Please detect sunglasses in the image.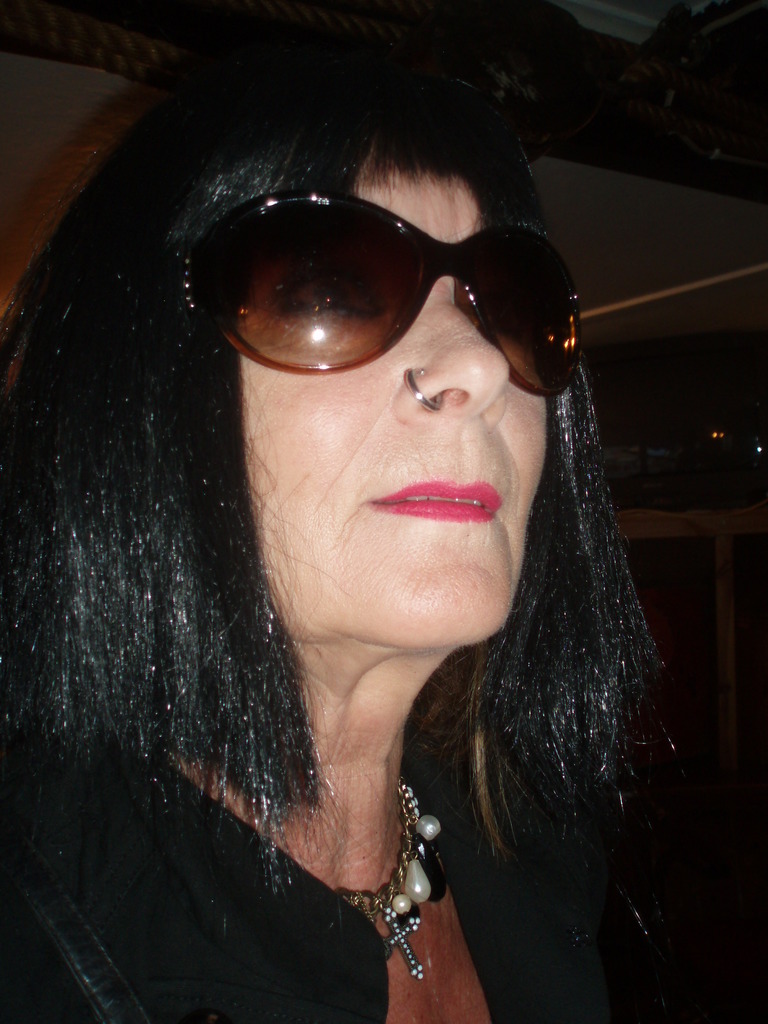
184/193/579/398.
